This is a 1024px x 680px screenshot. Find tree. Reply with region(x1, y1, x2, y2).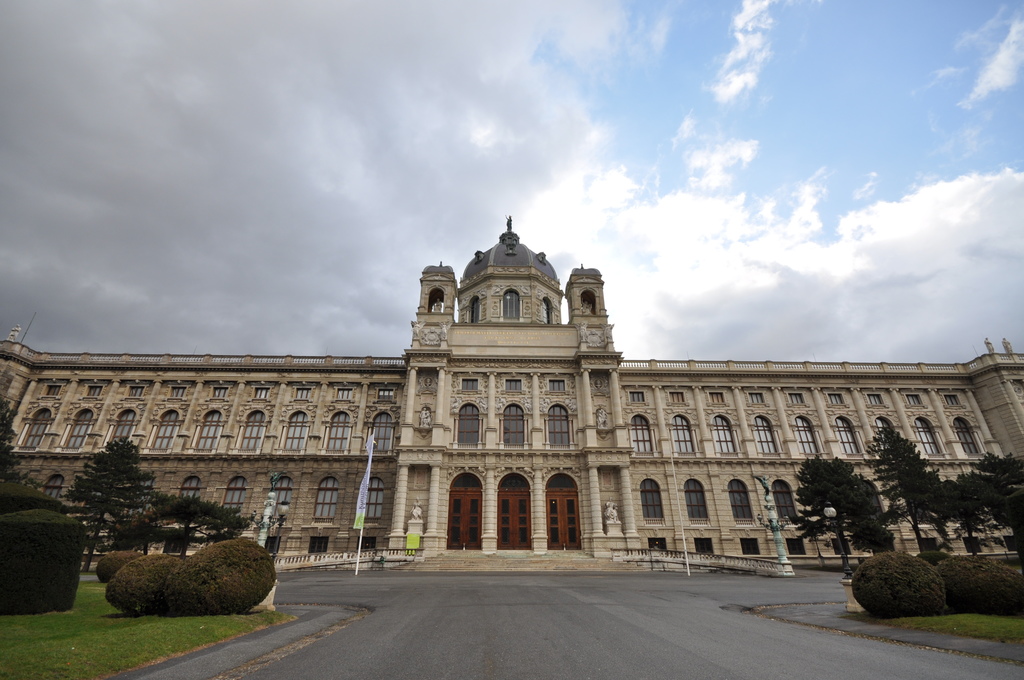
region(865, 423, 945, 553).
